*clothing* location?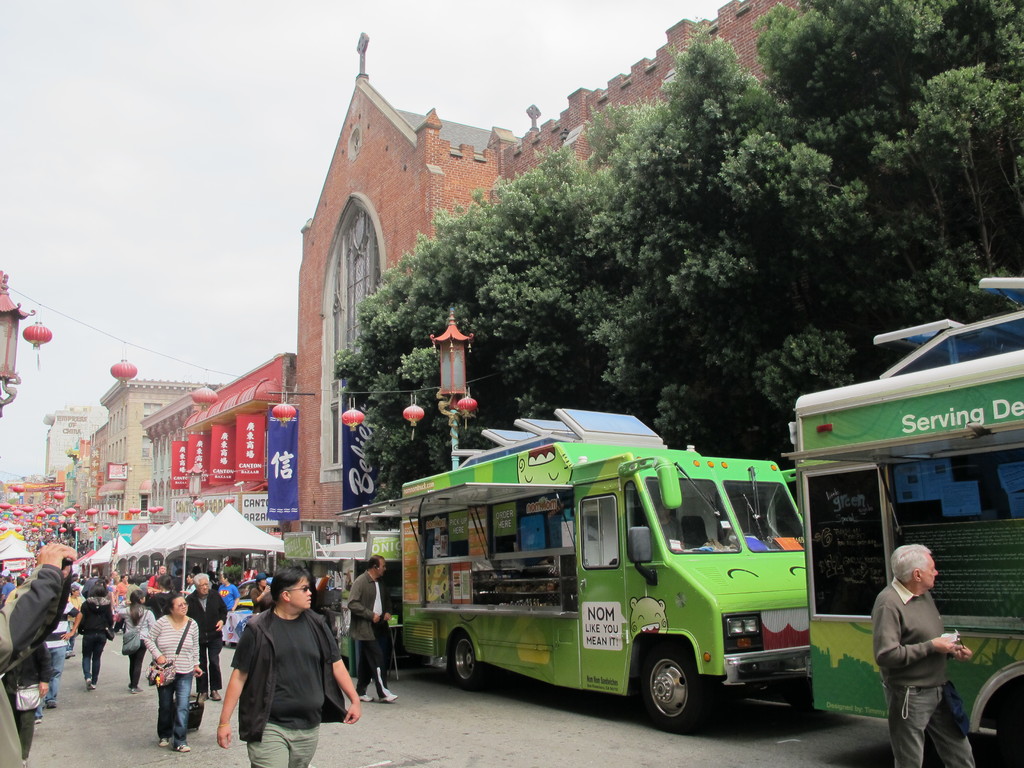
125/597/150/694
